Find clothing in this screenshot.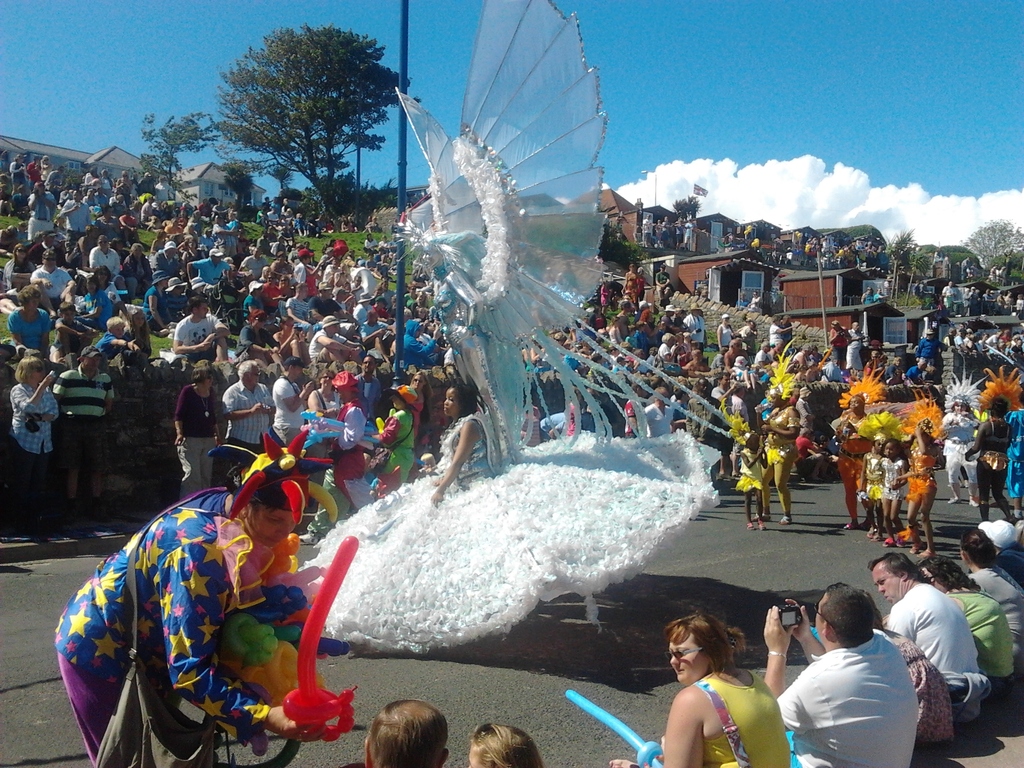
The bounding box for clothing is crop(384, 412, 420, 486).
